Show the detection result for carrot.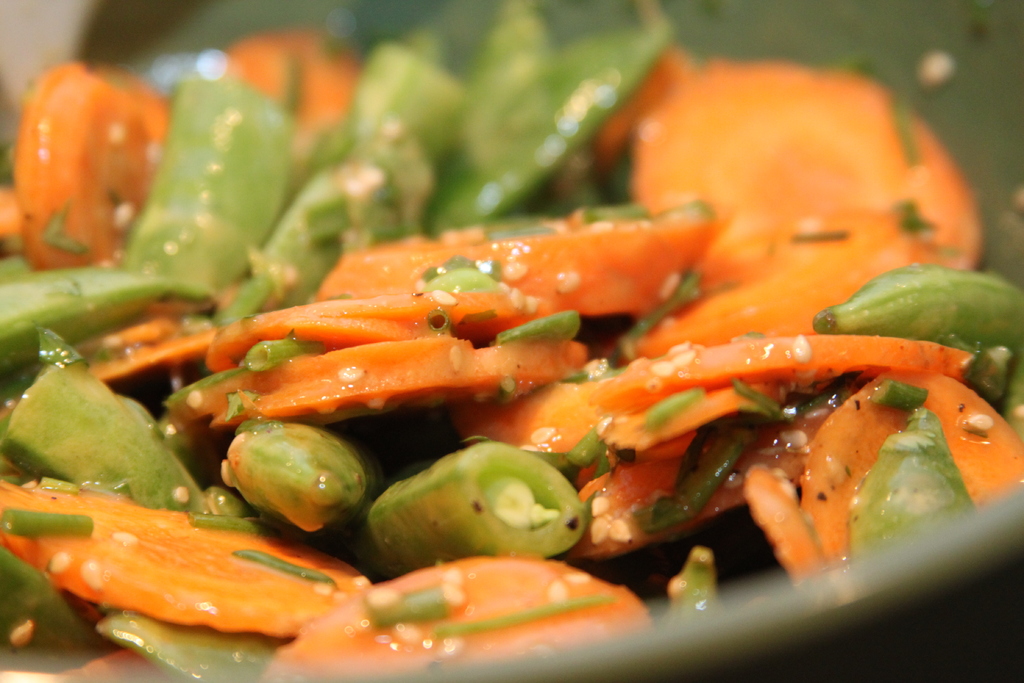
[left=201, top=326, right=593, bottom=424].
